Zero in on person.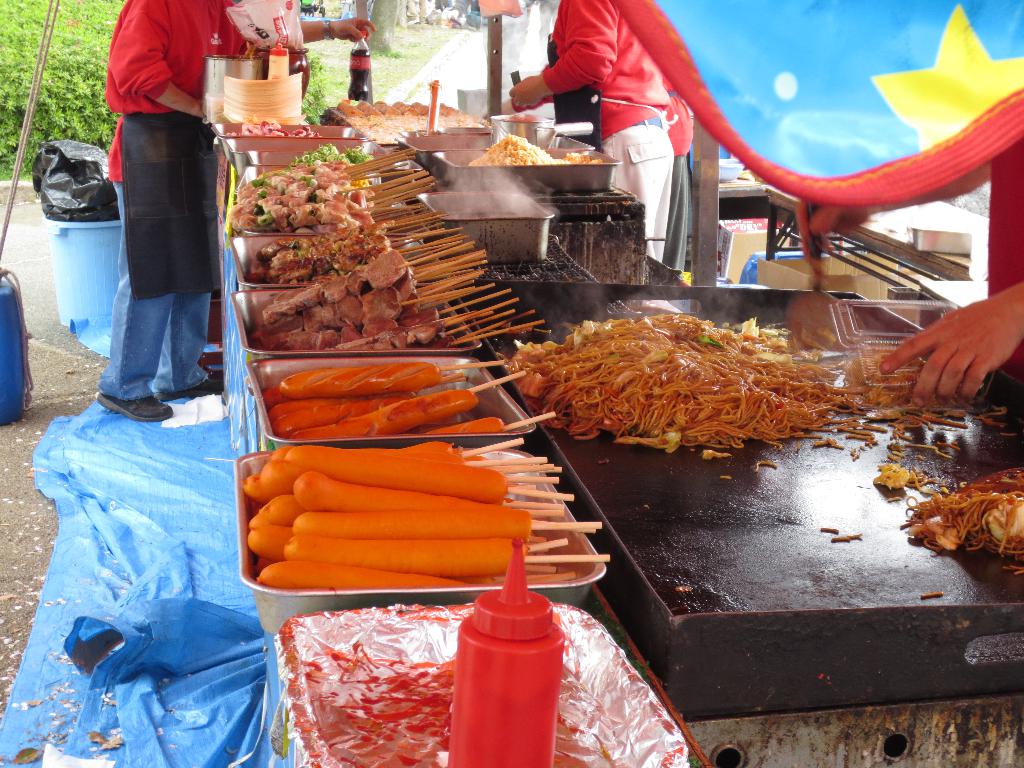
Zeroed in: [664,74,693,273].
